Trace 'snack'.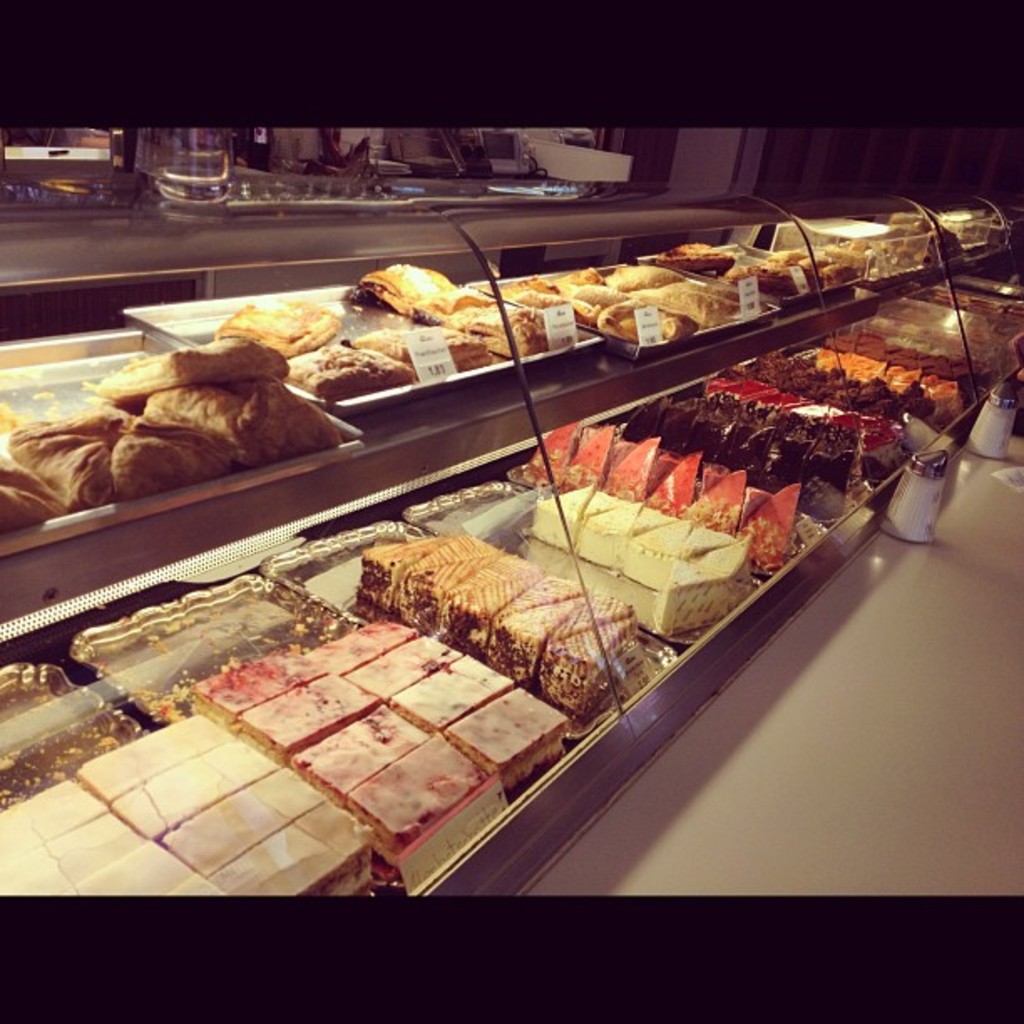
Traced to select_region(348, 534, 445, 617).
